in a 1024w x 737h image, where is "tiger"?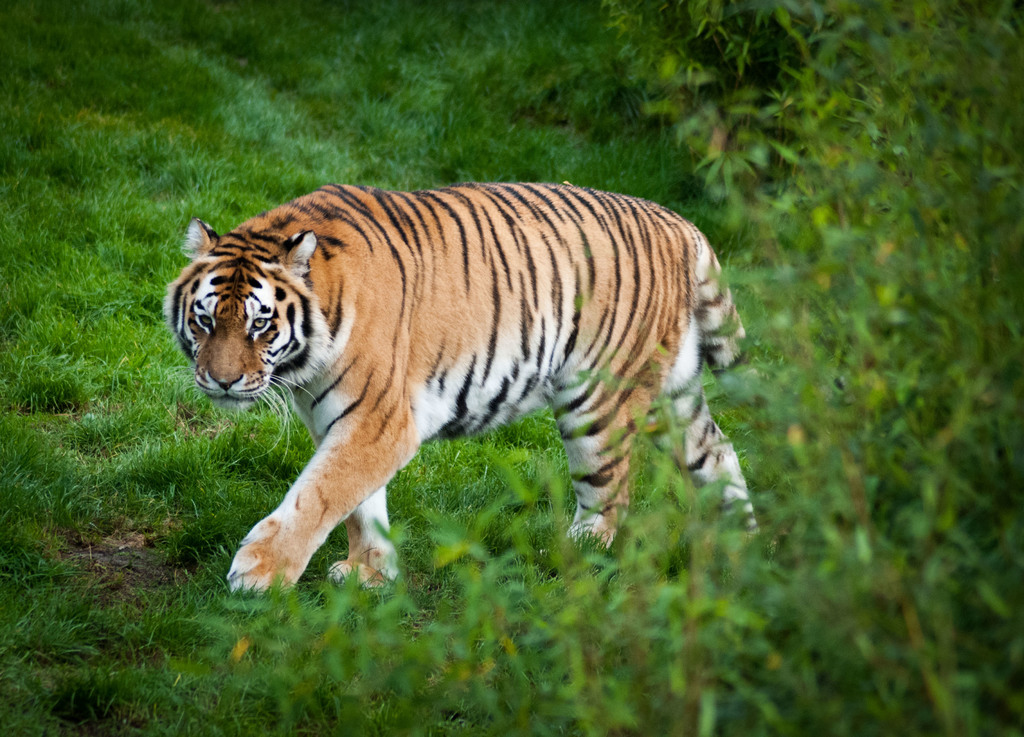
rect(164, 184, 767, 594).
